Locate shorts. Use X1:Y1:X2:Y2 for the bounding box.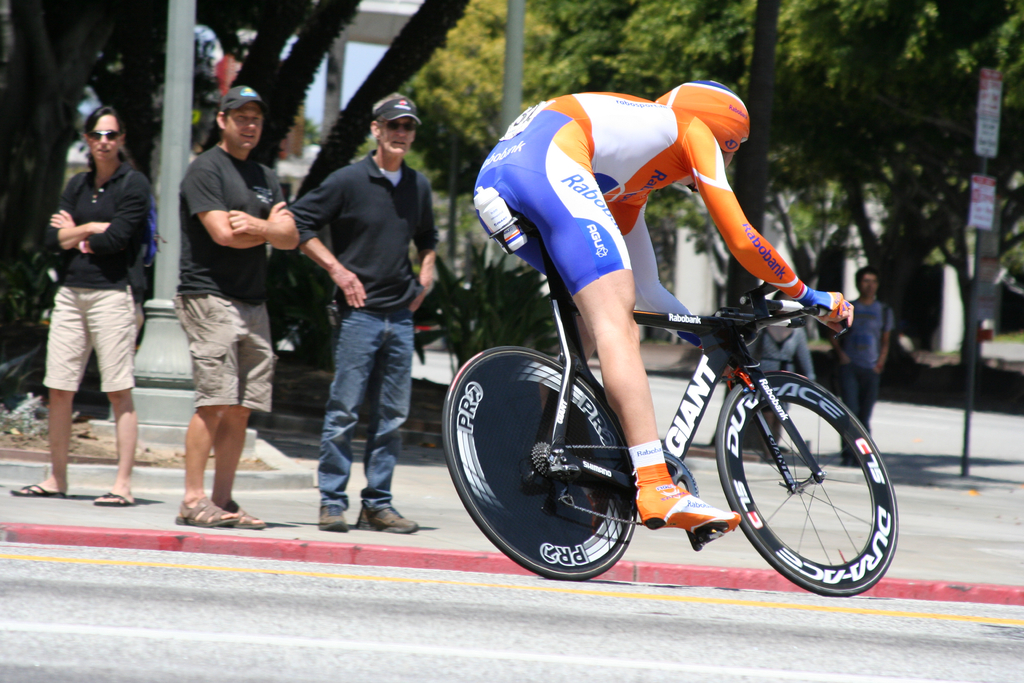
40:286:143:389.
